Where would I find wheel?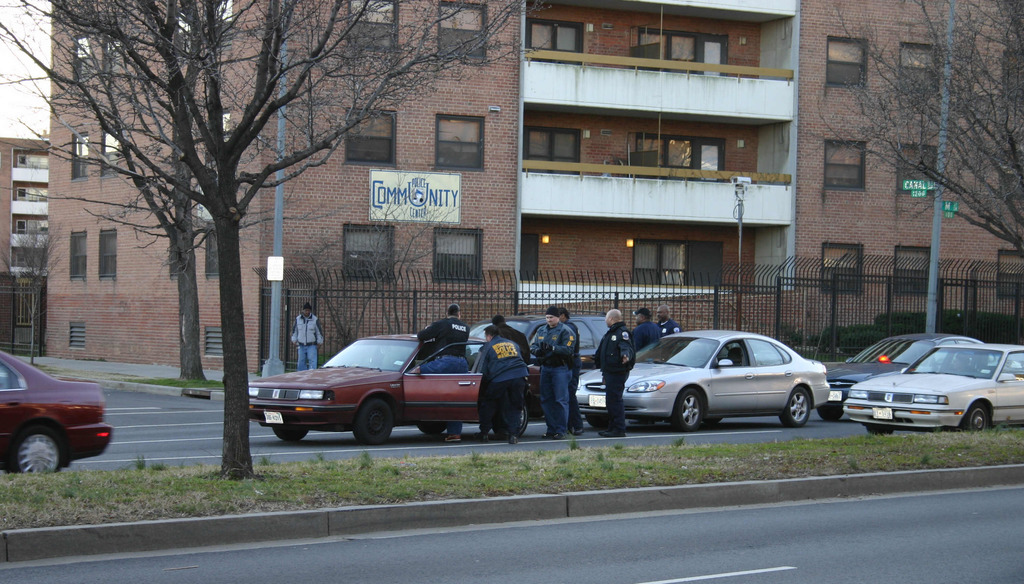
At box=[817, 407, 842, 423].
